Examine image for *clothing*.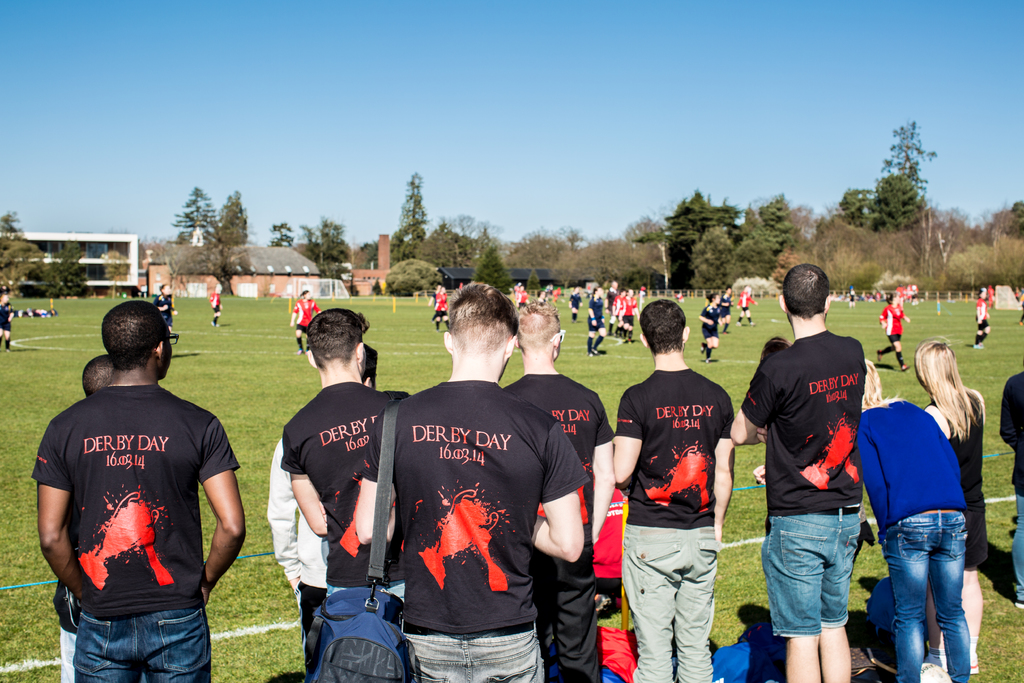
Examination result: (295,336,303,350).
